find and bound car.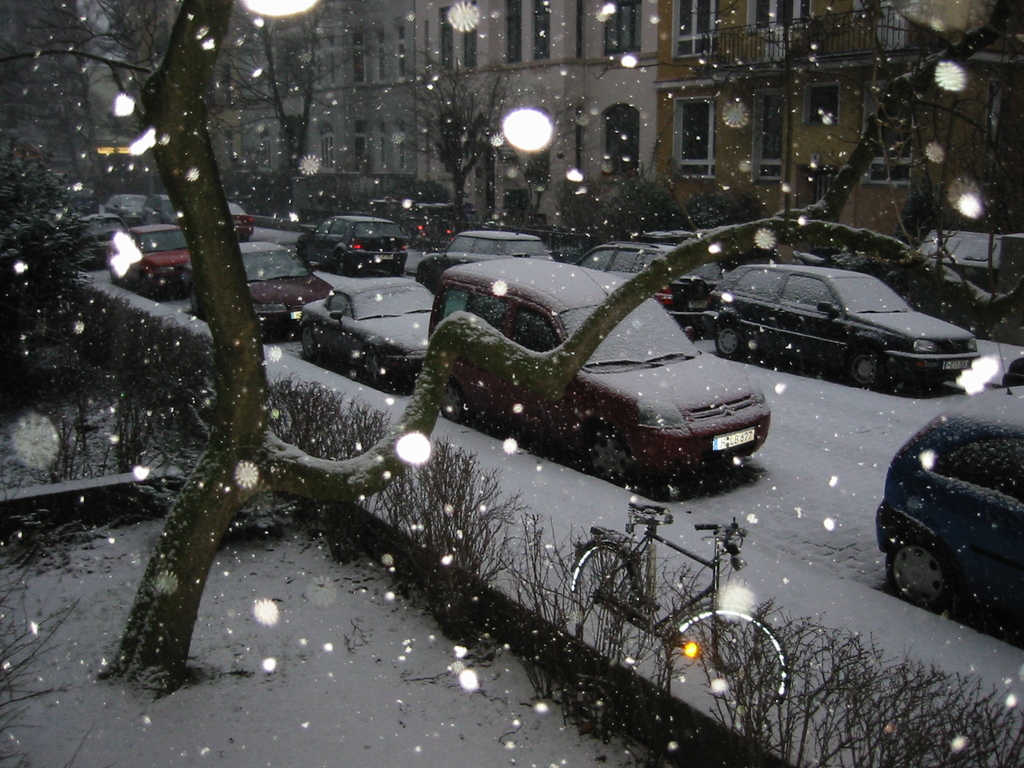
Bound: (579,244,721,326).
